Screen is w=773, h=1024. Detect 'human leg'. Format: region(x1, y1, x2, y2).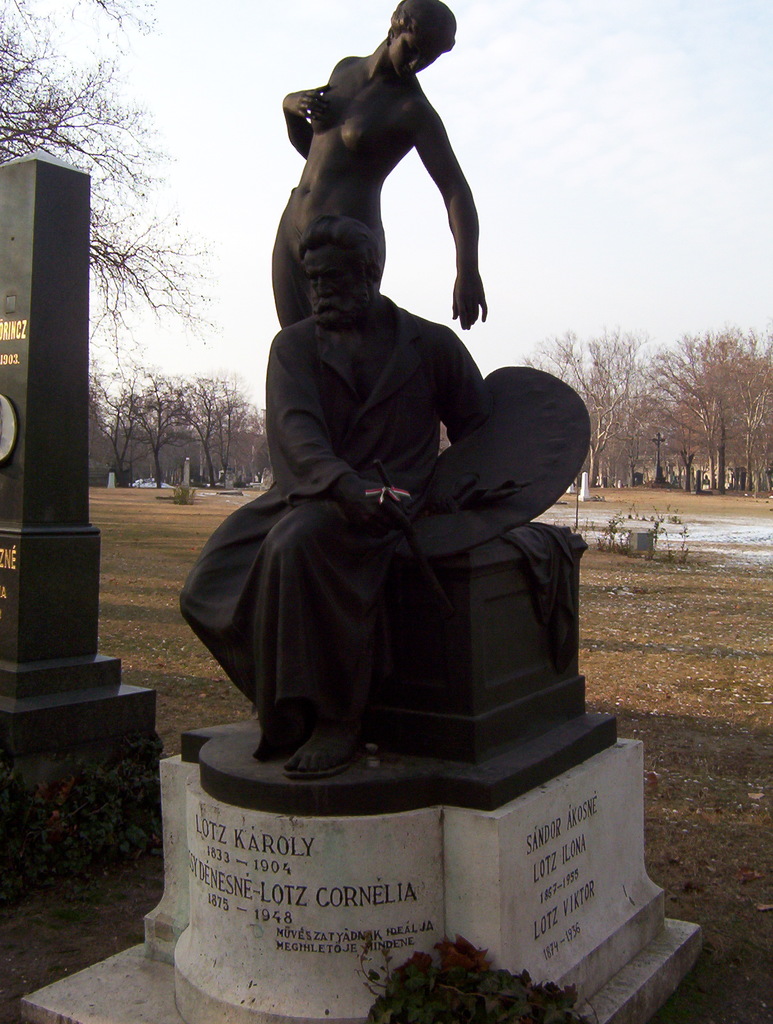
region(181, 476, 272, 712).
